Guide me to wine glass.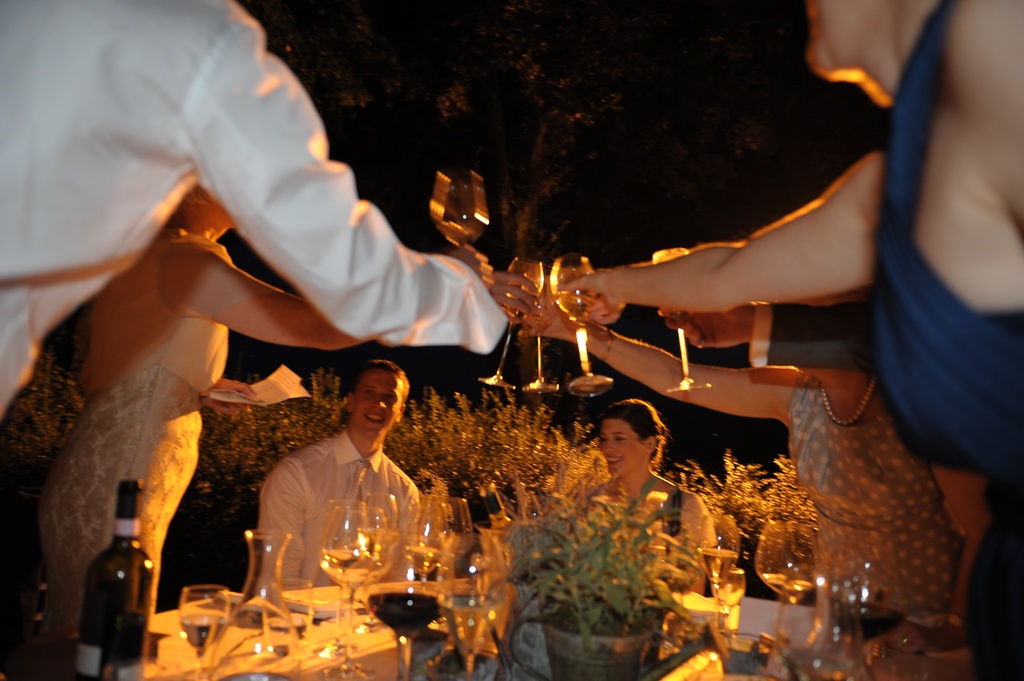
Guidance: 517,269,557,393.
